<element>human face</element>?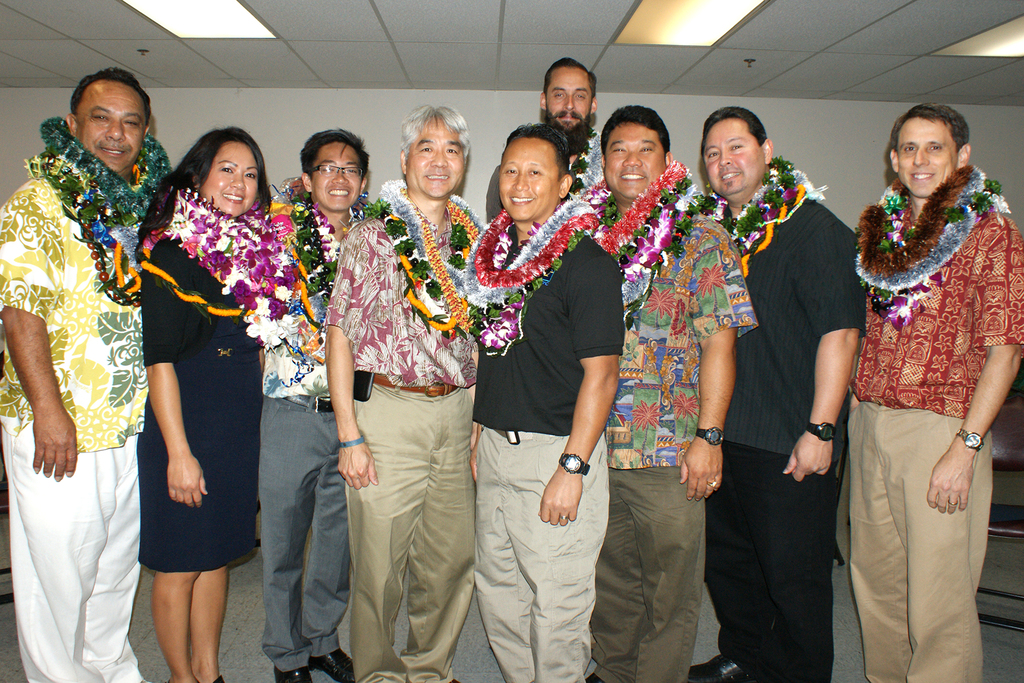
left=312, top=144, right=362, bottom=210
